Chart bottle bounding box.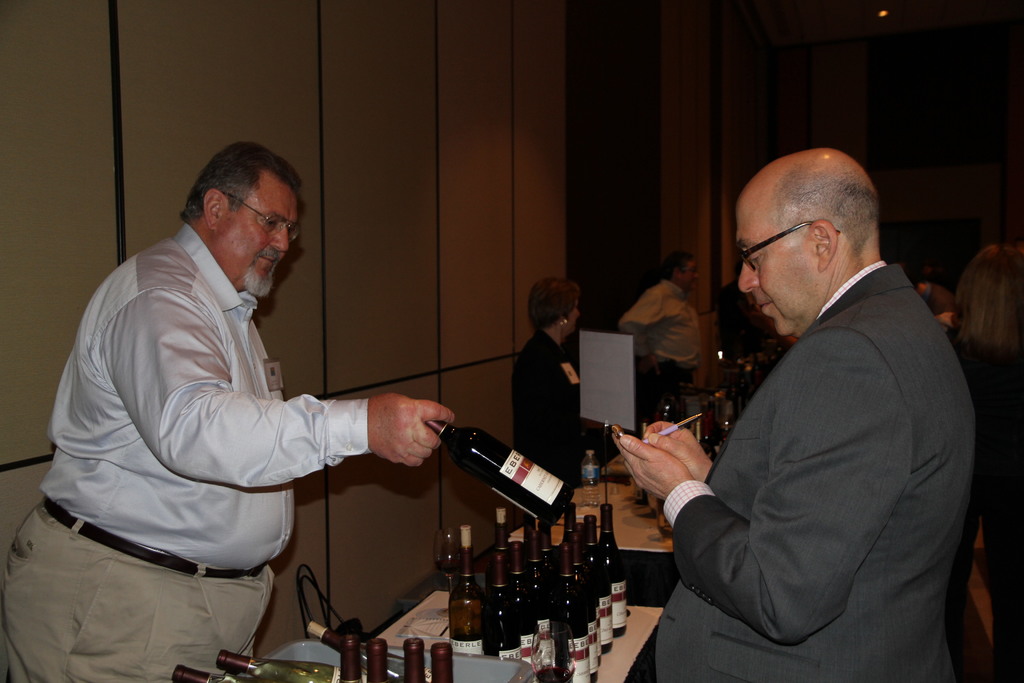
Charted: (215,648,346,682).
